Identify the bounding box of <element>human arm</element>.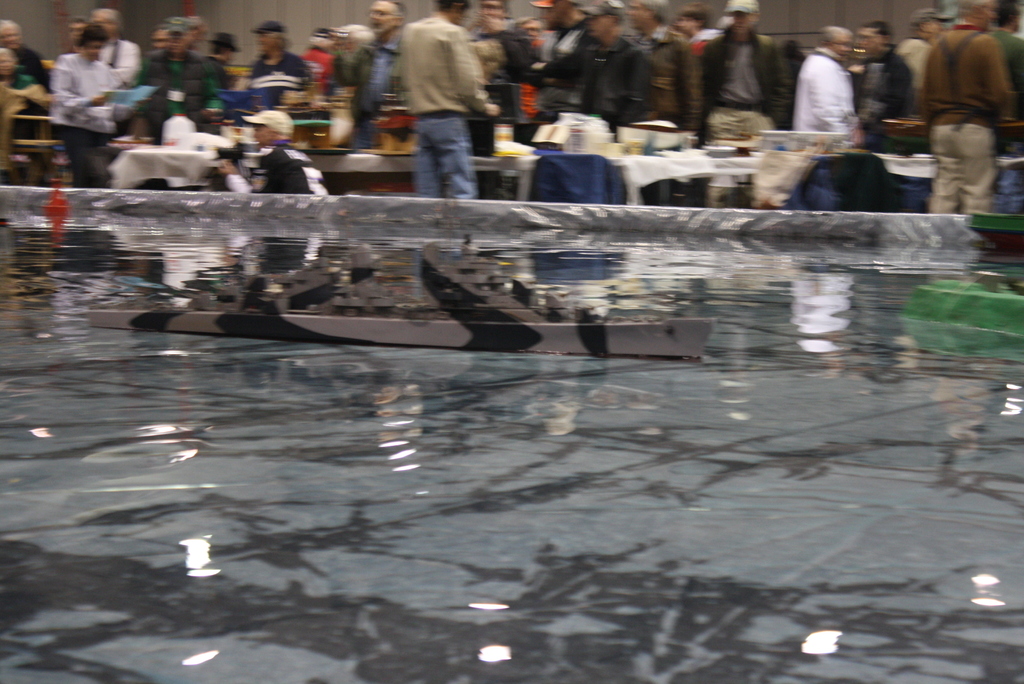
bbox=(878, 63, 911, 117).
